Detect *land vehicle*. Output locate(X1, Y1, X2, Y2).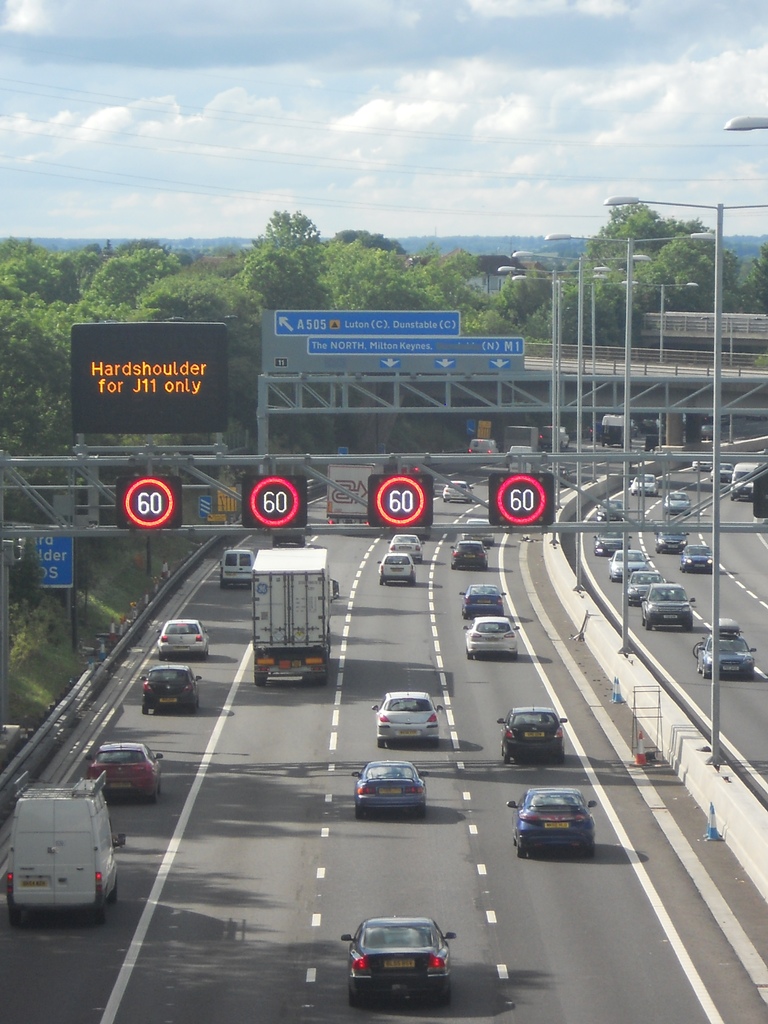
locate(608, 552, 650, 580).
